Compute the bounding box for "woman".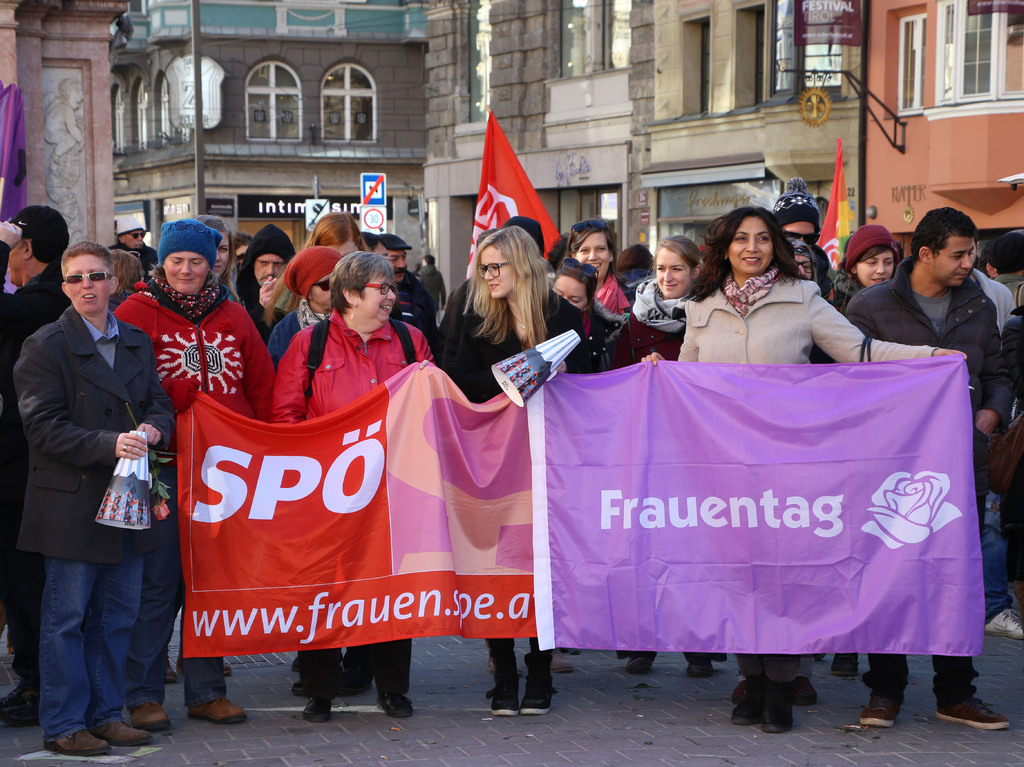
bbox(832, 225, 902, 314).
